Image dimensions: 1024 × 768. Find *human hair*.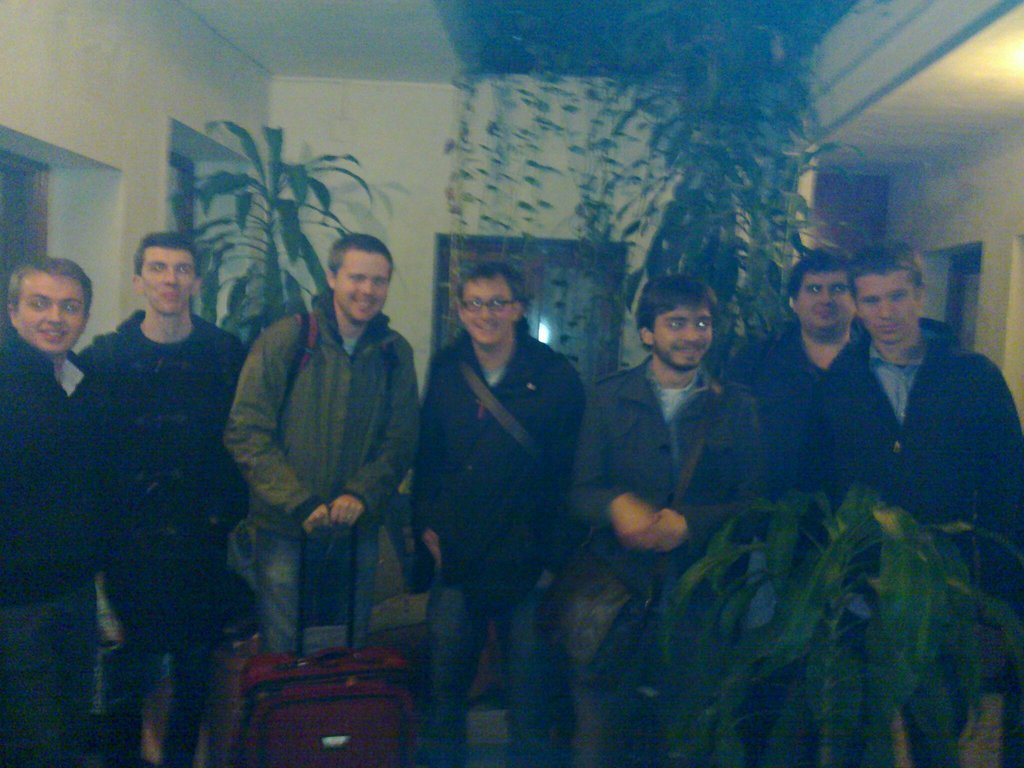
(326, 233, 396, 280).
